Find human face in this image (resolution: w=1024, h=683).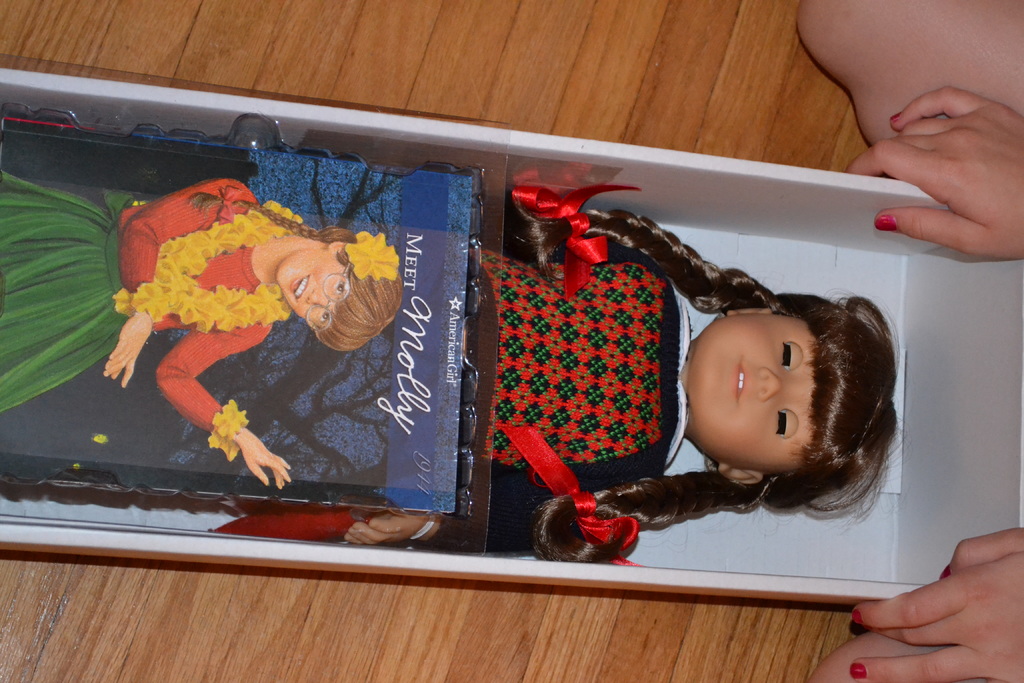
(689,312,818,474).
